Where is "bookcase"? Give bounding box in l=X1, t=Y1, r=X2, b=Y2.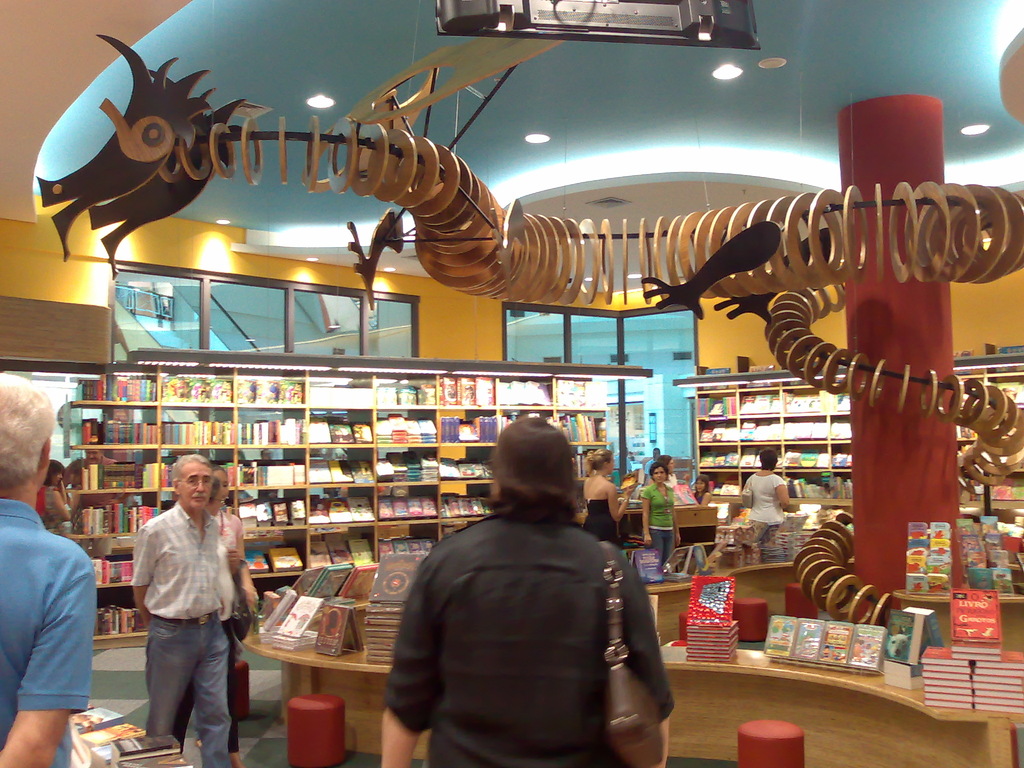
l=59, t=347, r=654, b=651.
